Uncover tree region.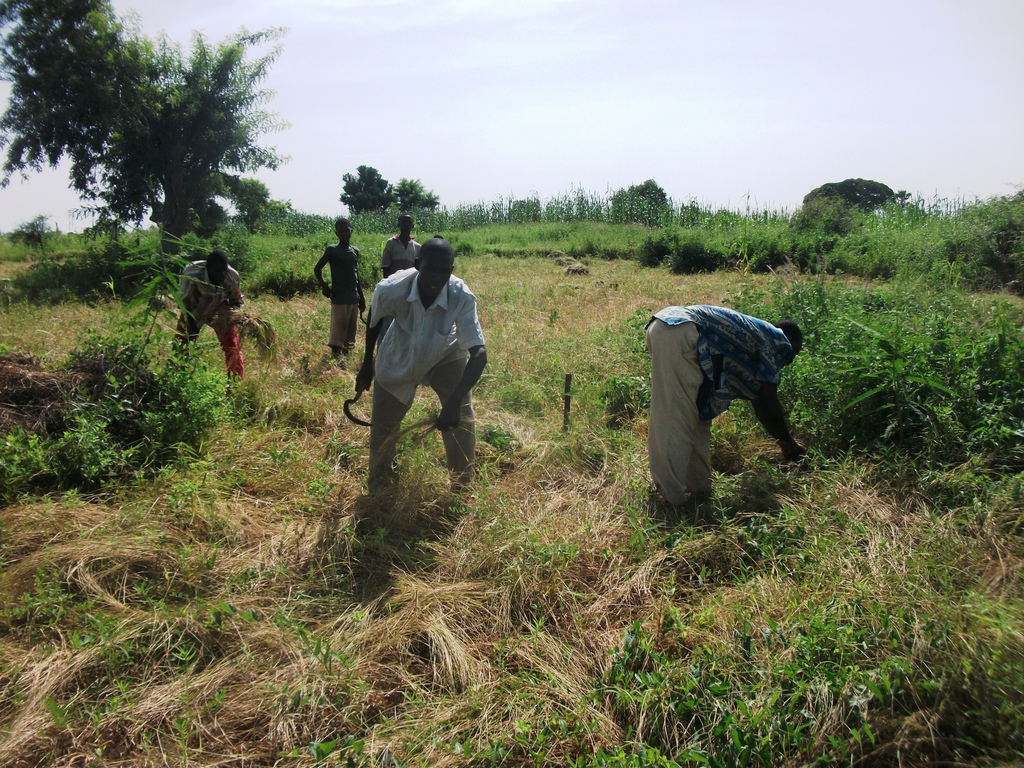
Uncovered: [3, 212, 55, 249].
